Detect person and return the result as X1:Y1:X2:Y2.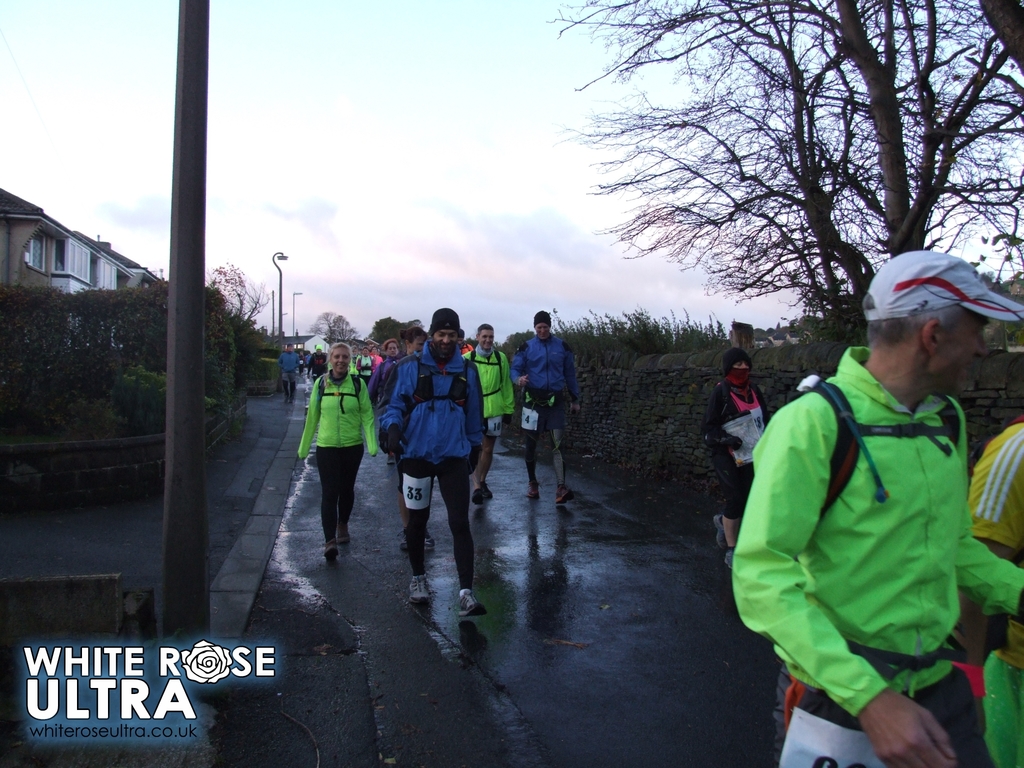
367:337:401:471.
